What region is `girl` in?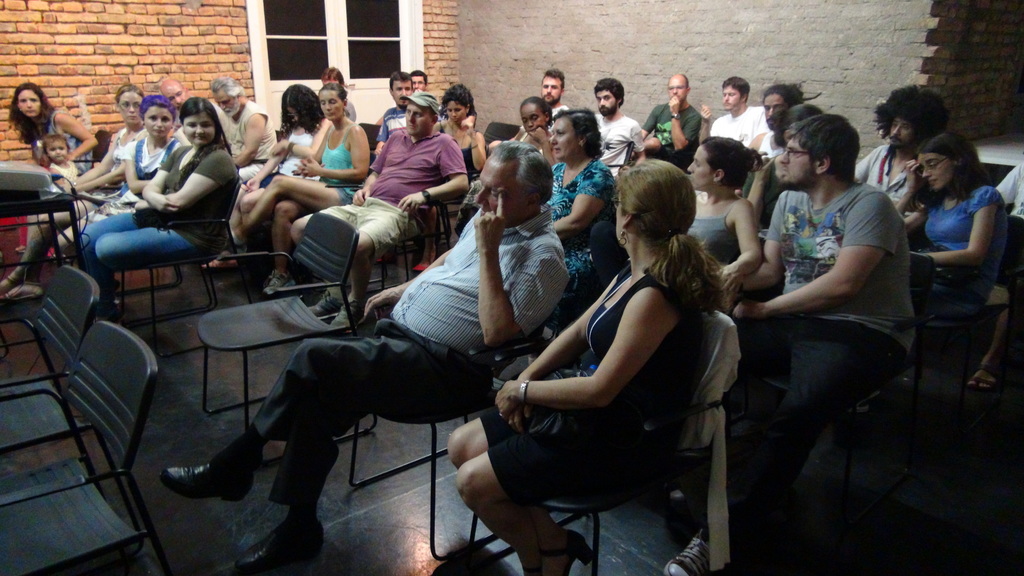
crop(79, 95, 240, 279).
